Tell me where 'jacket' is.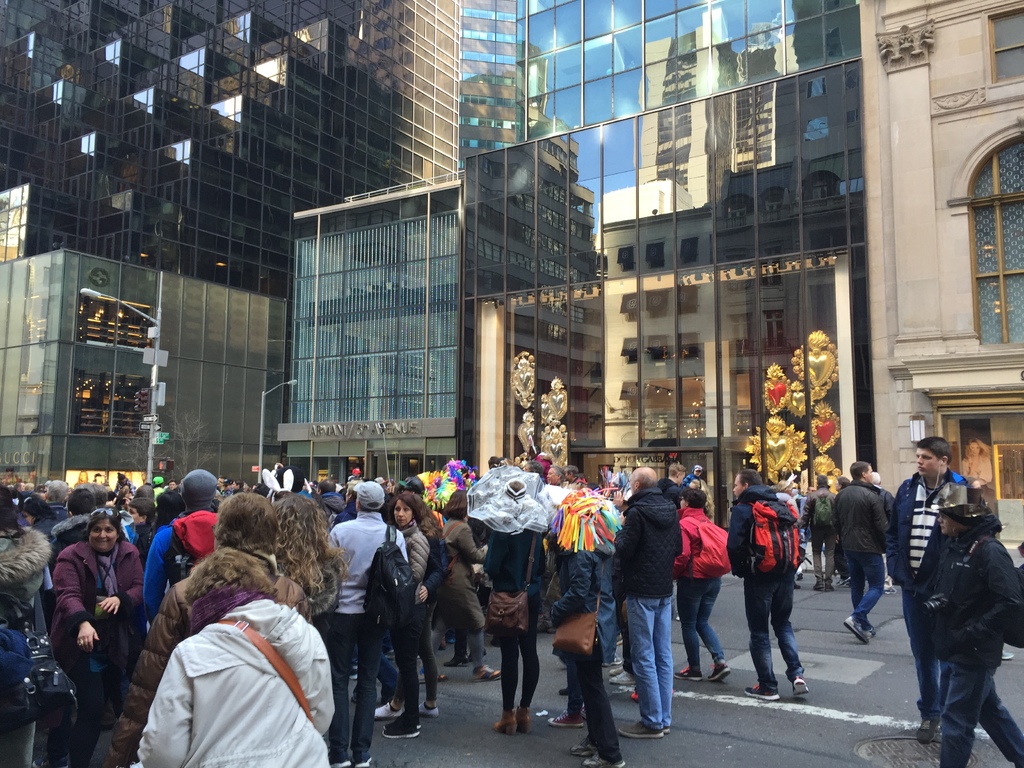
'jacket' is at (330,506,364,529).
